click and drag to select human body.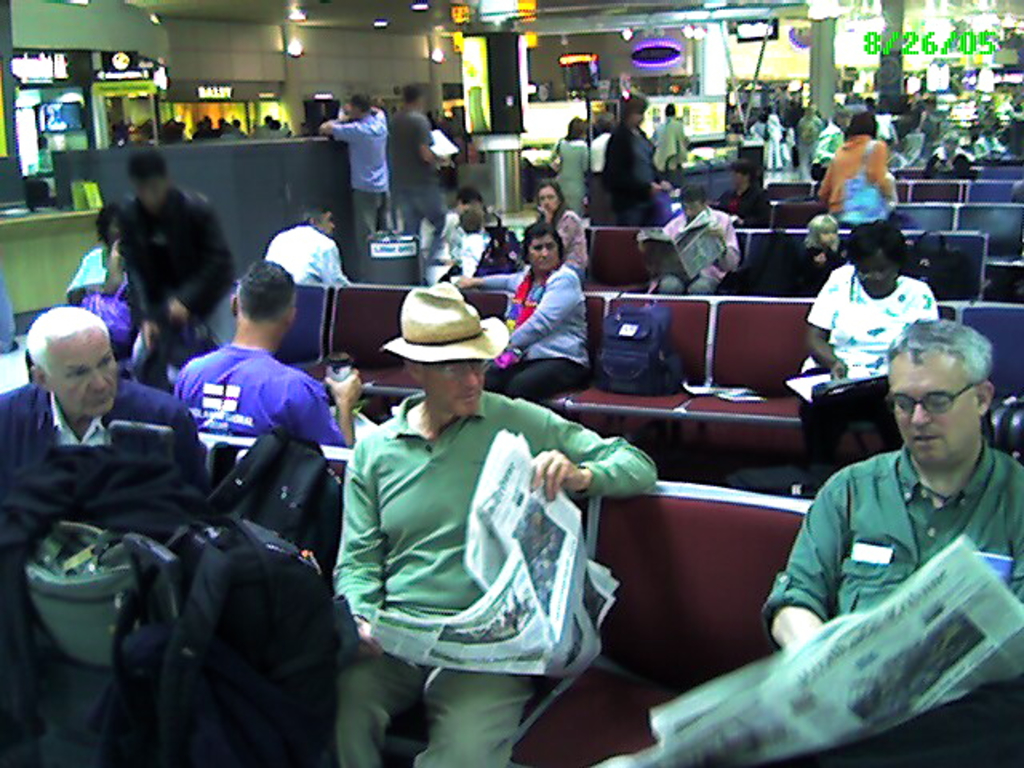
Selection: 162 253 363 454.
